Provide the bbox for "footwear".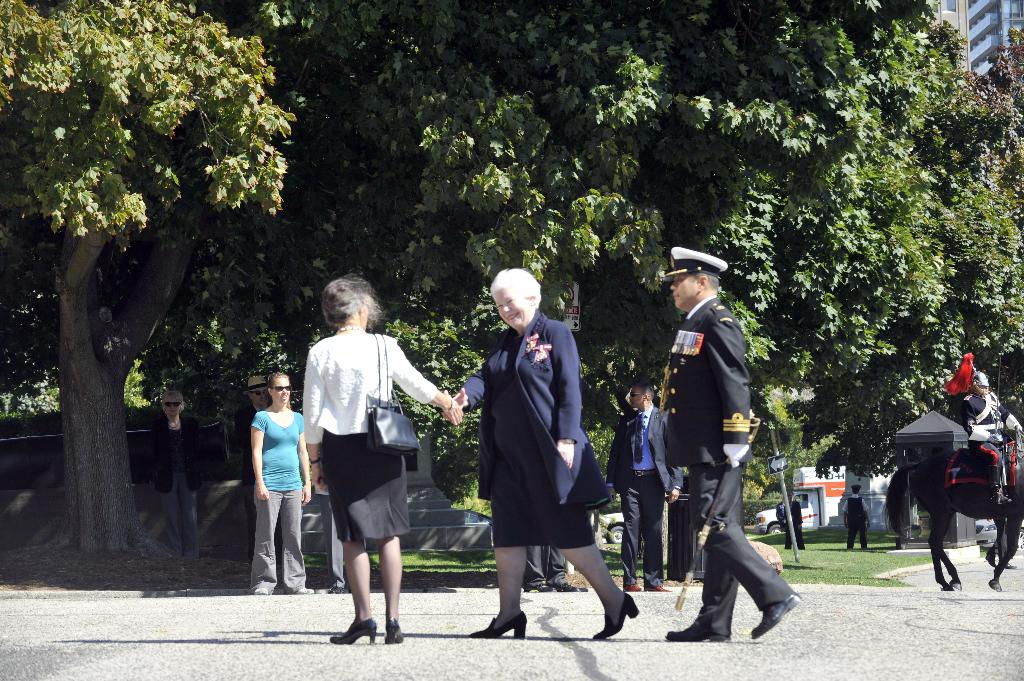
l=748, t=591, r=801, b=639.
